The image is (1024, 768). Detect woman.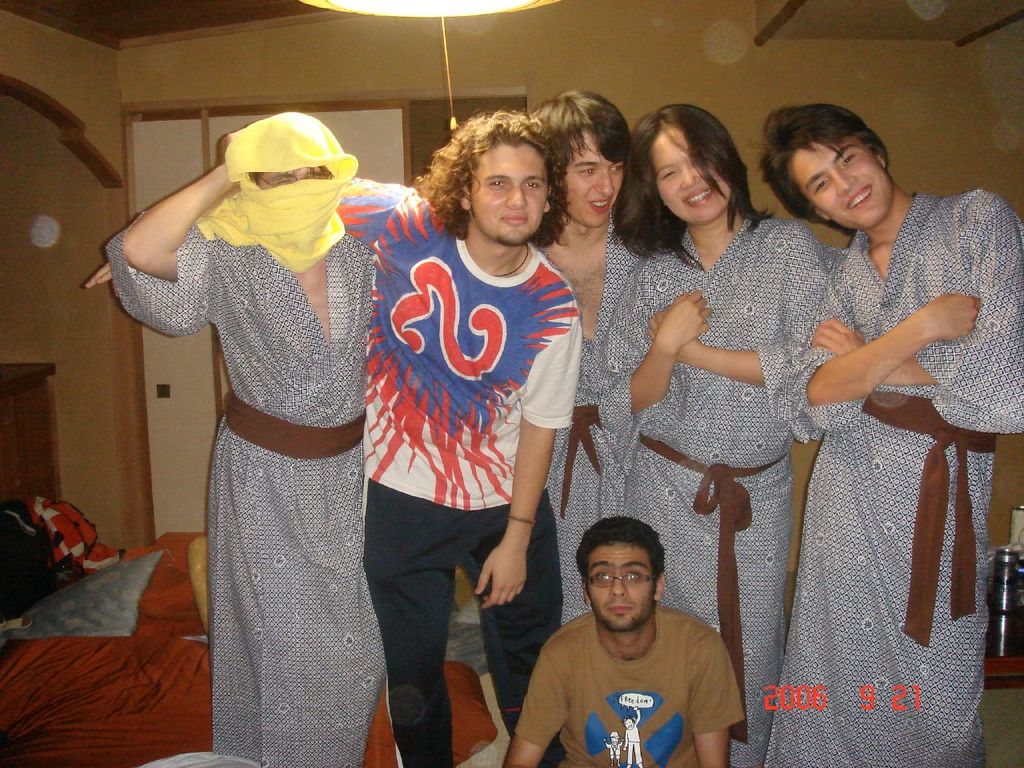
Detection: box(115, 58, 413, 753).
